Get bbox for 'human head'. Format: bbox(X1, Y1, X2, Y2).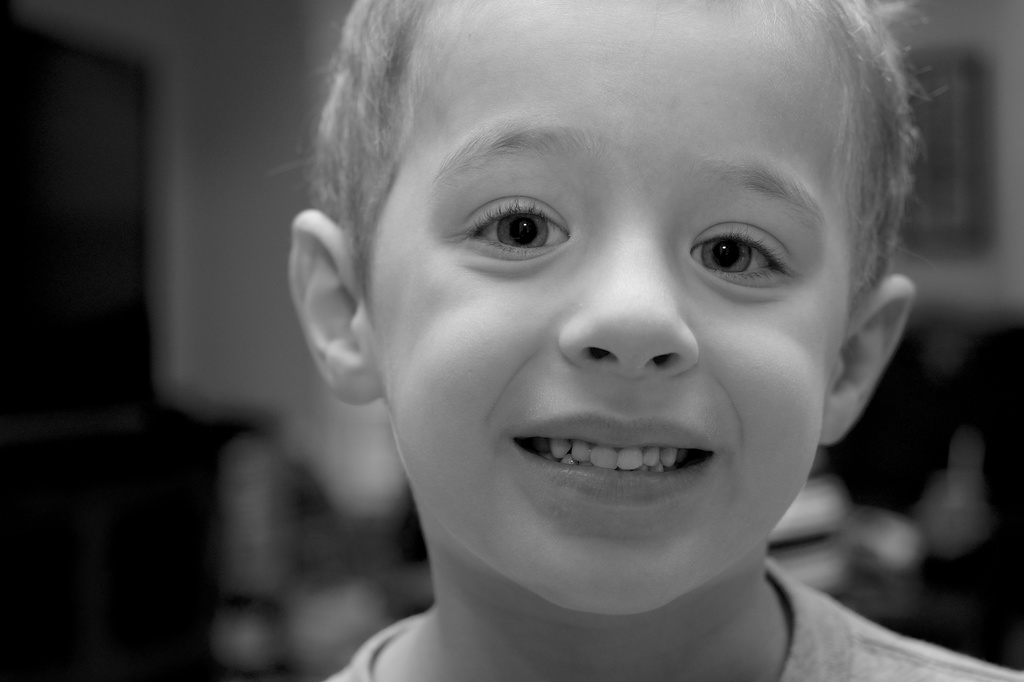
bbox(284, 0, 956, 613).
